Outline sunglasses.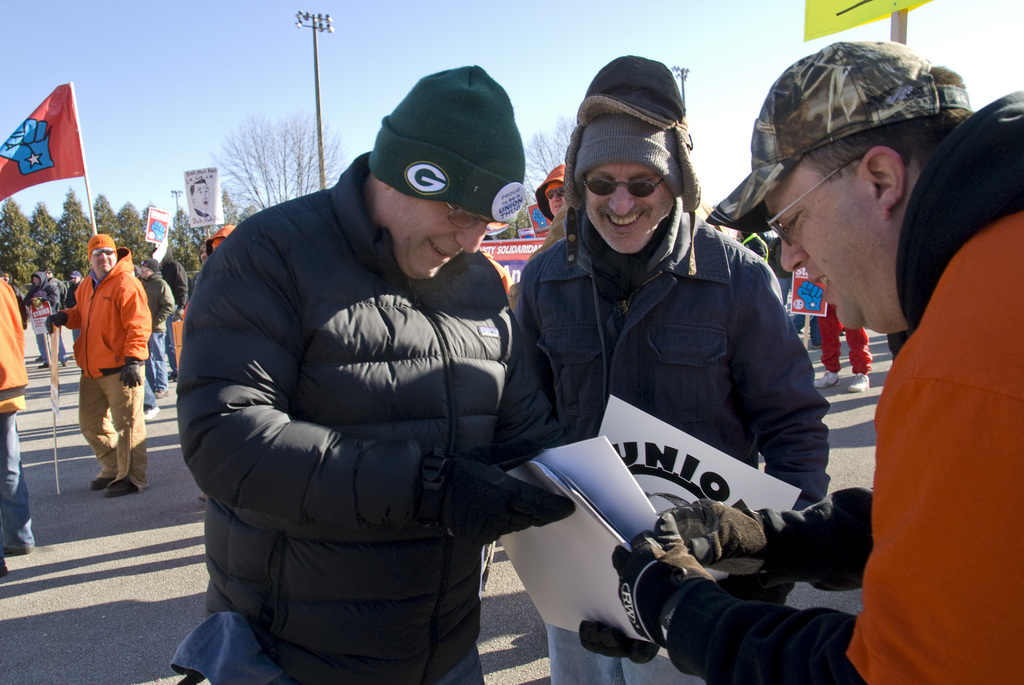
Outline: region(549, 186, 563, 198).
